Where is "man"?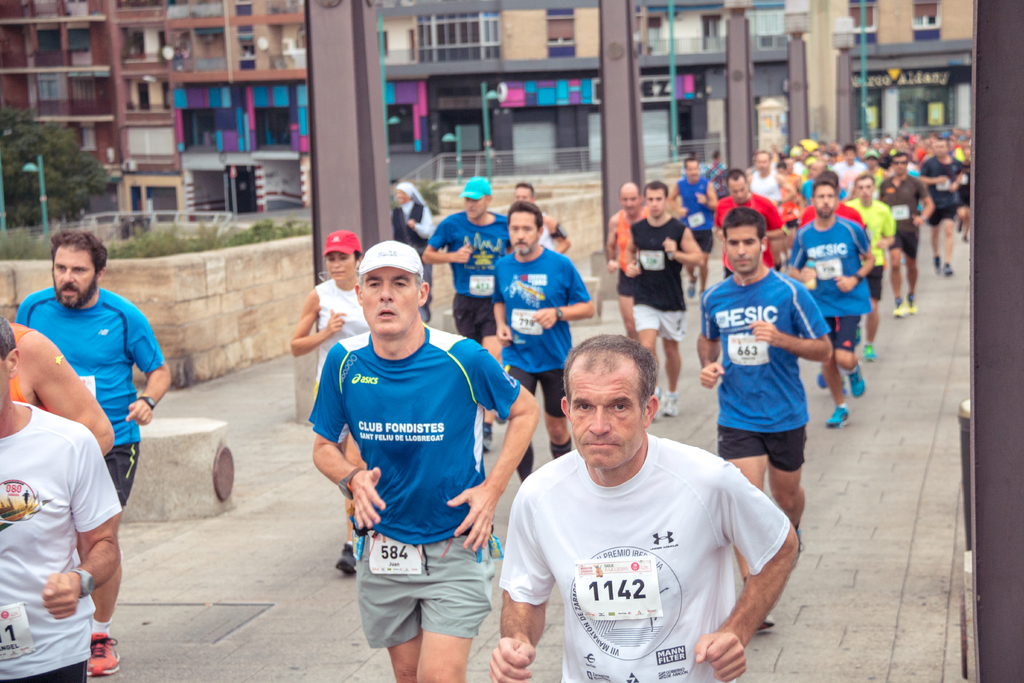
bbox=[621, 183, 703, 418].
